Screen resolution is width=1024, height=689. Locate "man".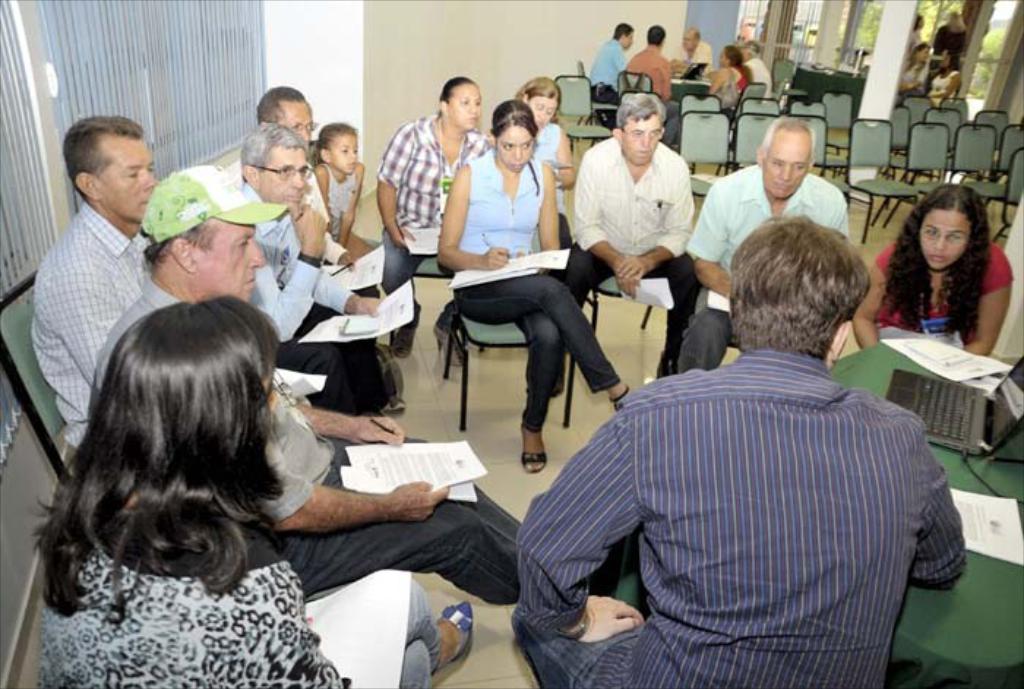
26, 114, 161, 472.
